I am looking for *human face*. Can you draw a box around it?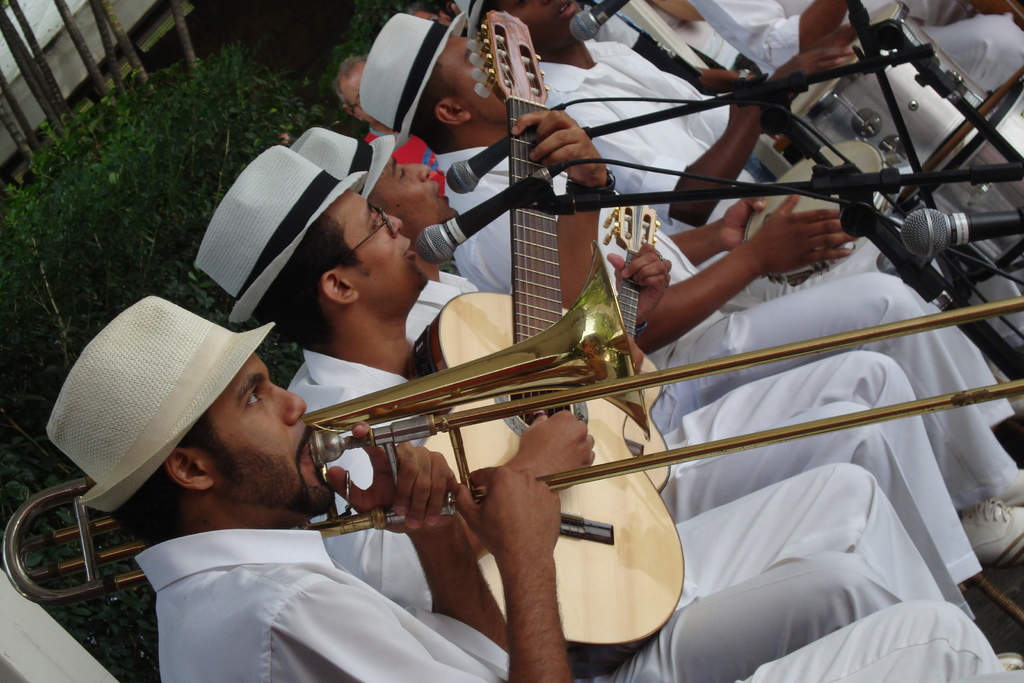
Sure, the bounding box is left=340, top=58, right=392, bottom=134.
